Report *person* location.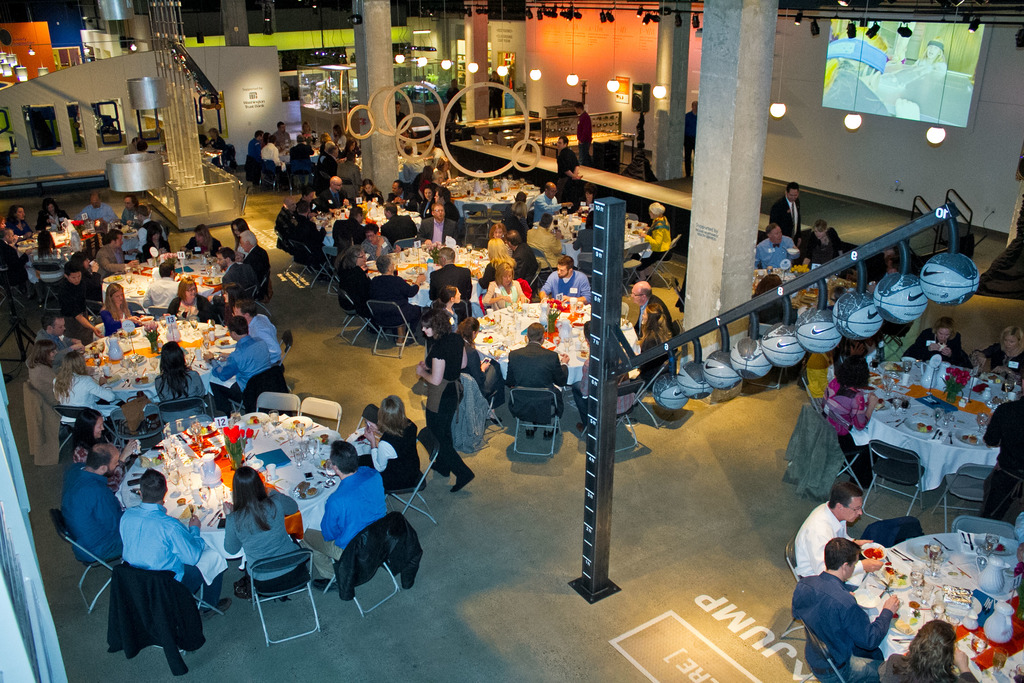
Report: 28, 309, 59, 349.
